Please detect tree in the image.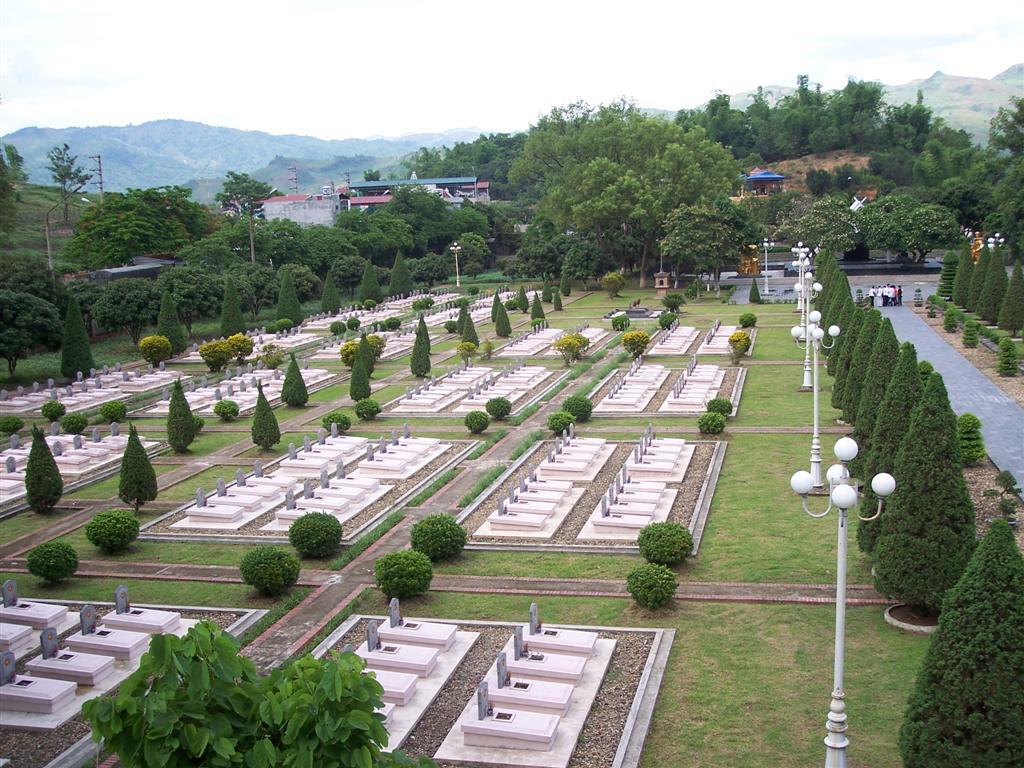
bbox=(66, 292, 98, 377).
